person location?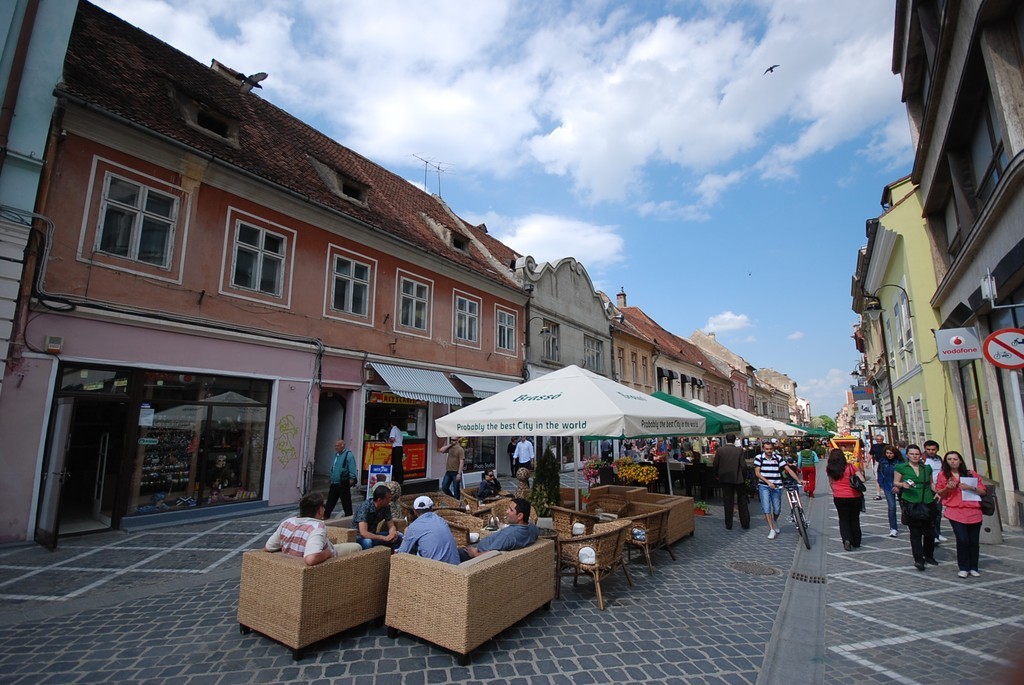
region(793, 444, 814, 495)
